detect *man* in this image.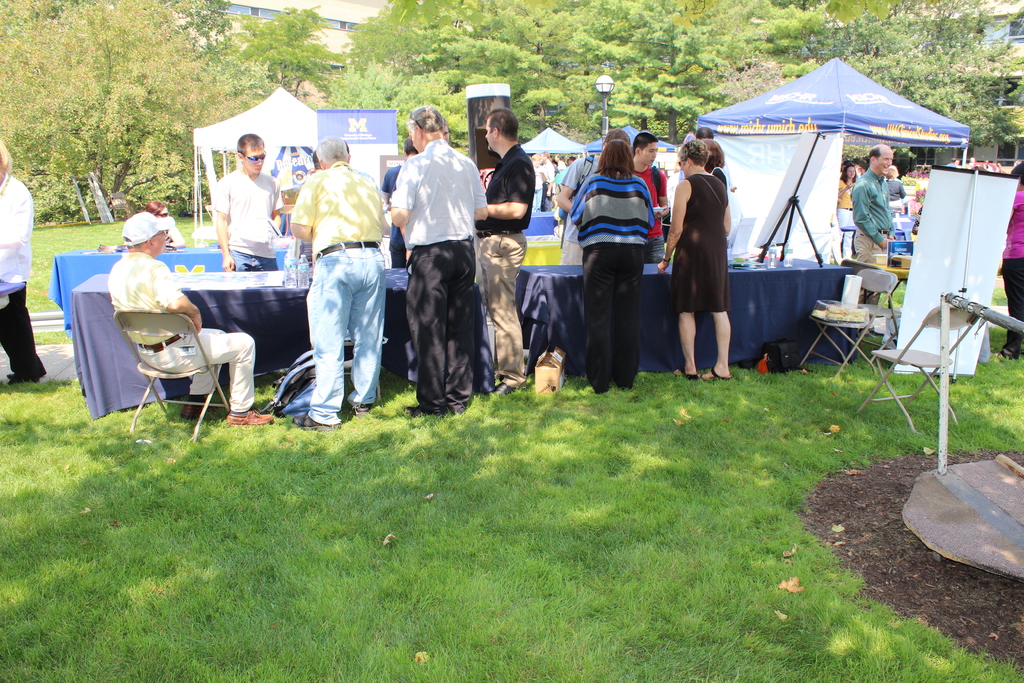
Detection: <bbox>557, 130, 628, 267</bbox>.
